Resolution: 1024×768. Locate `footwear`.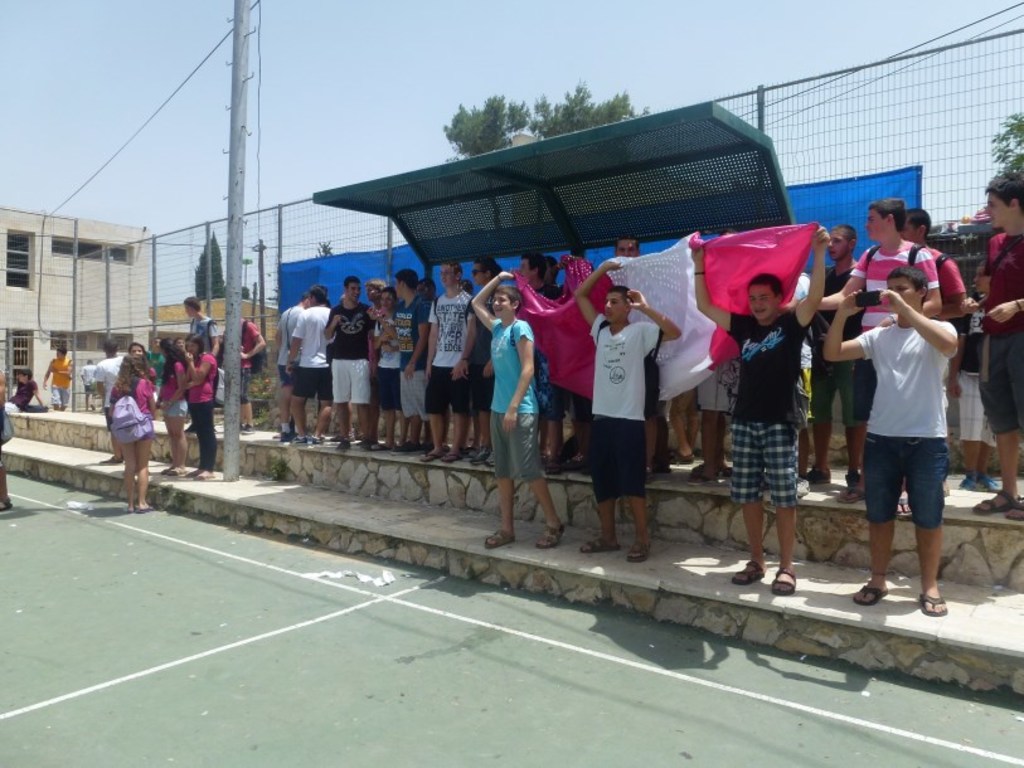
bbox(140, 502, 155, 514).
